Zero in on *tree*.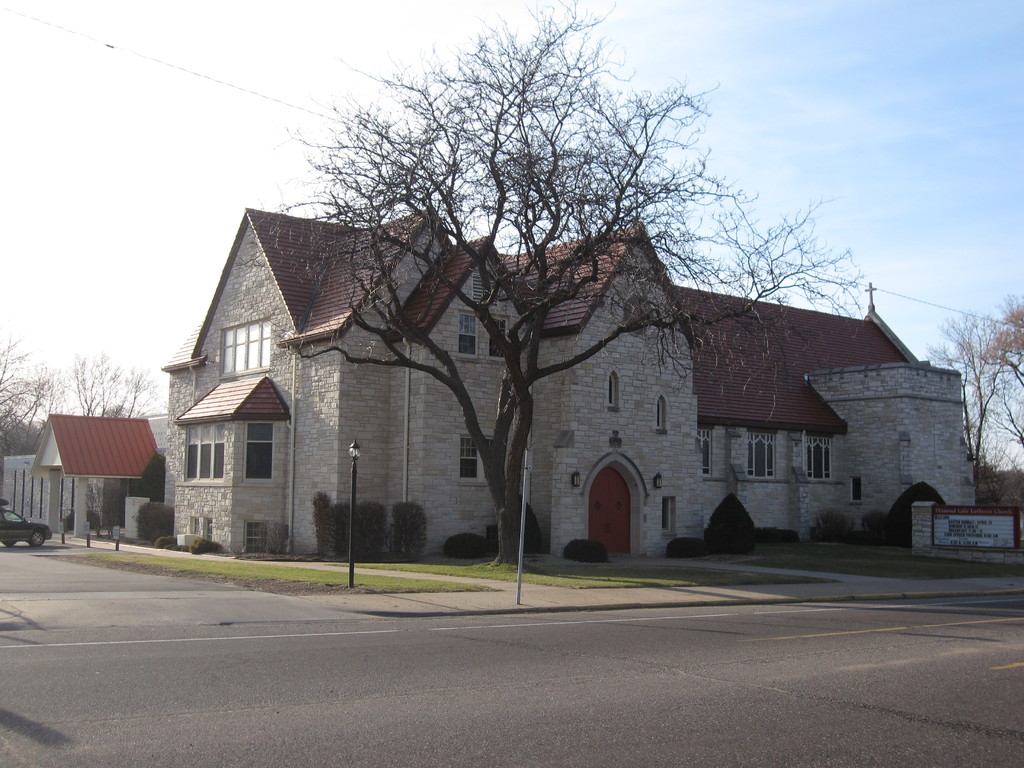
Zeroed in: [left=0, top=333, right=44, bottom=451].
